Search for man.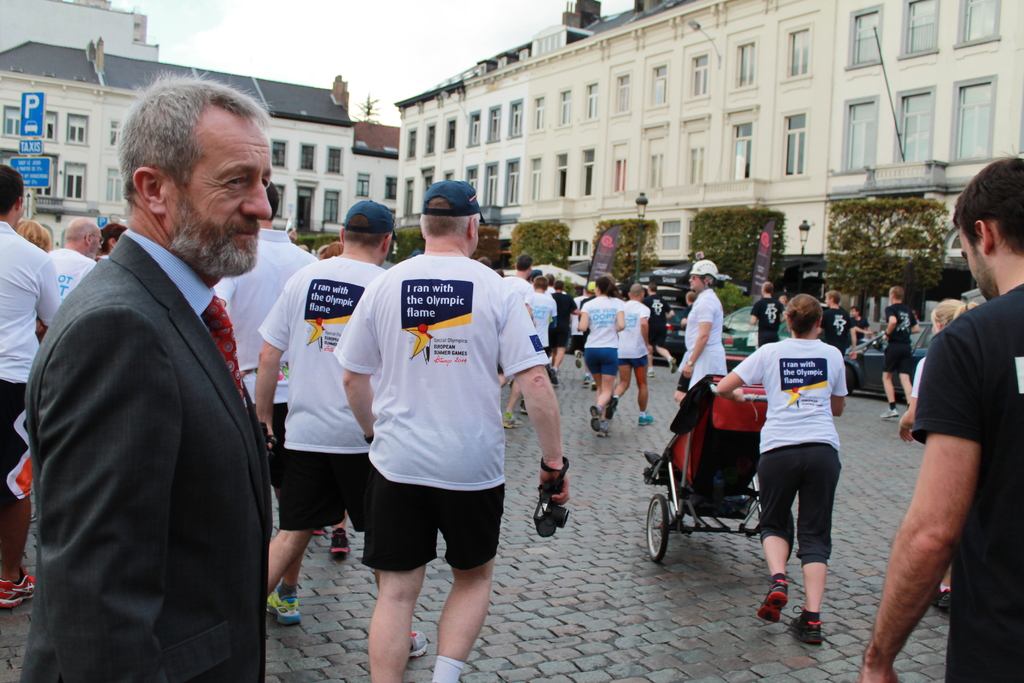
Found at bbox=(257, 197, 435, 655).
